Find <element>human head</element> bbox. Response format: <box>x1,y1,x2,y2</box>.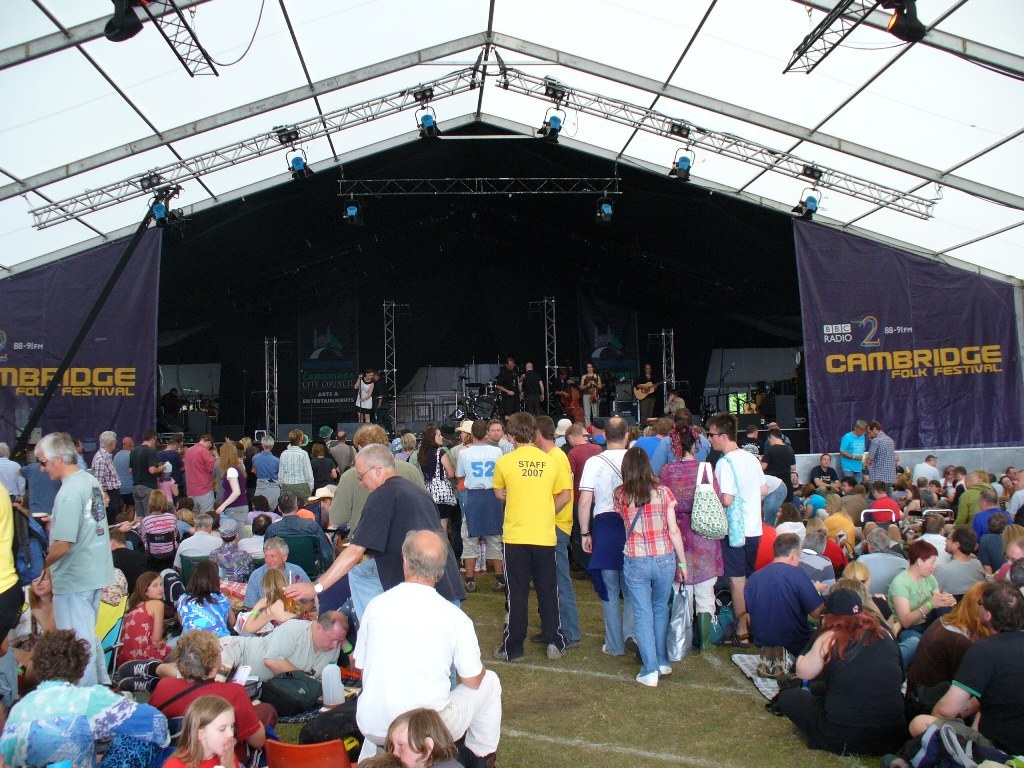
<box>402,430,420,451</box>.
